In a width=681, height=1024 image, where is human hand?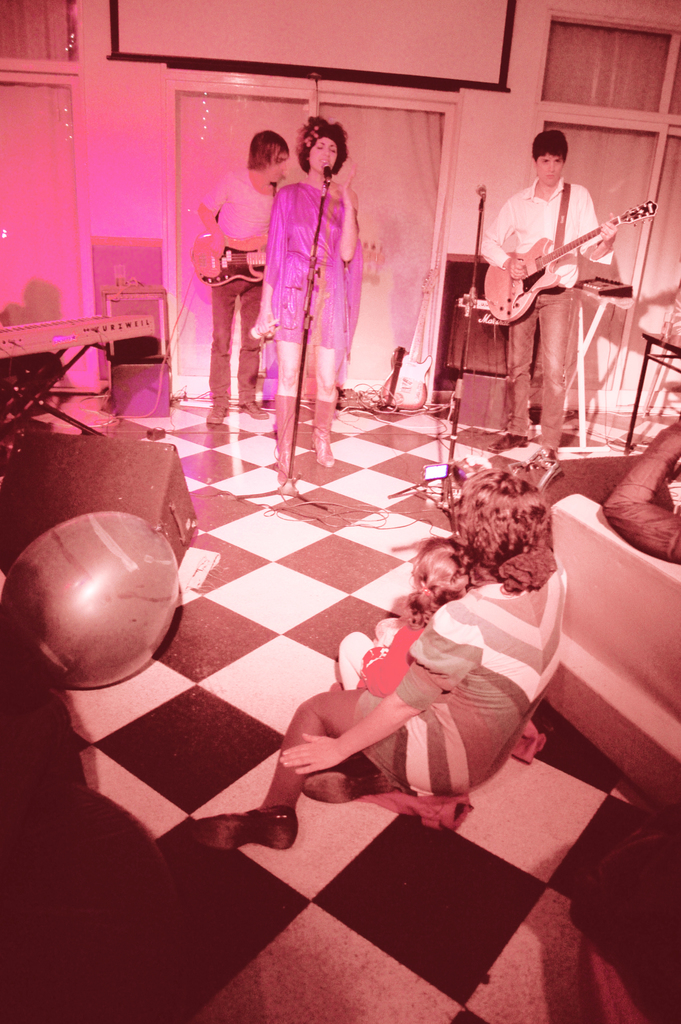
(339, 169, 356, 192).
